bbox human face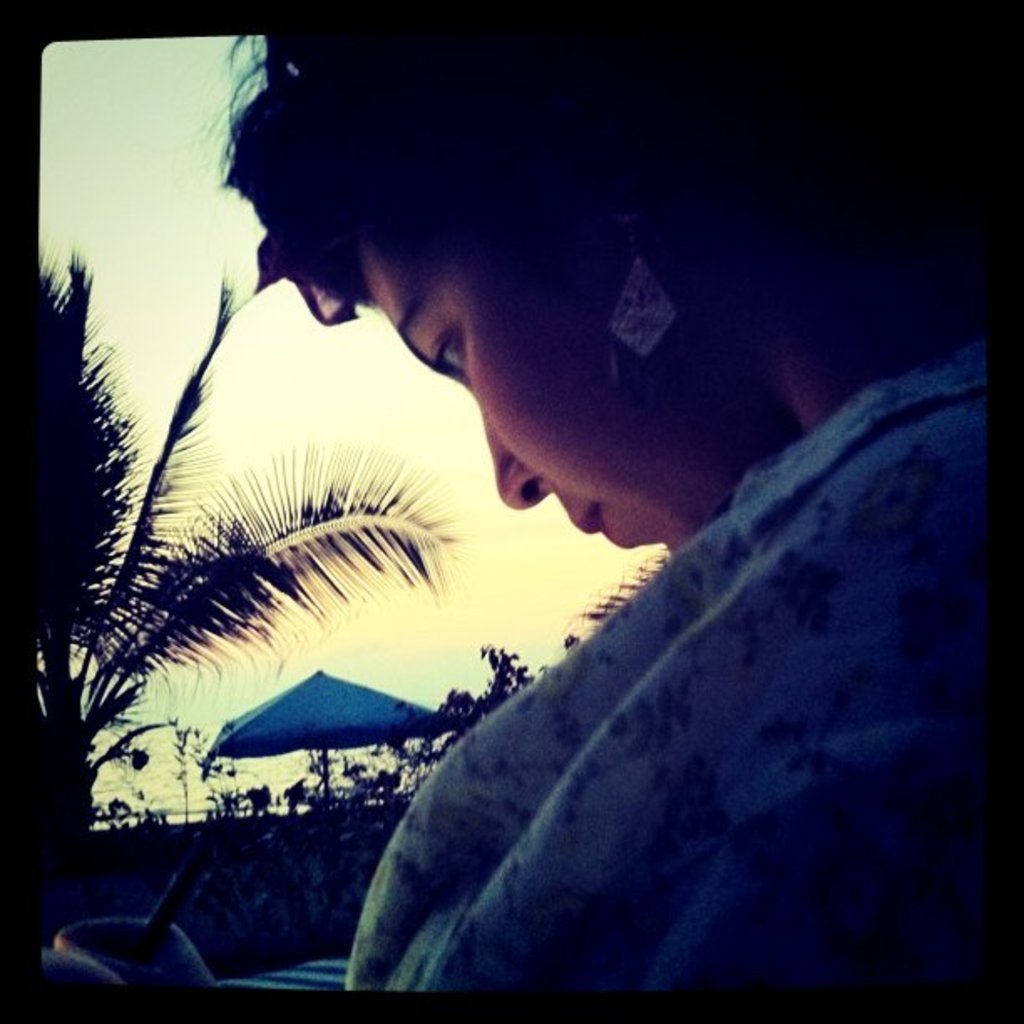
left=365, top=199, right=778, bottom=556
